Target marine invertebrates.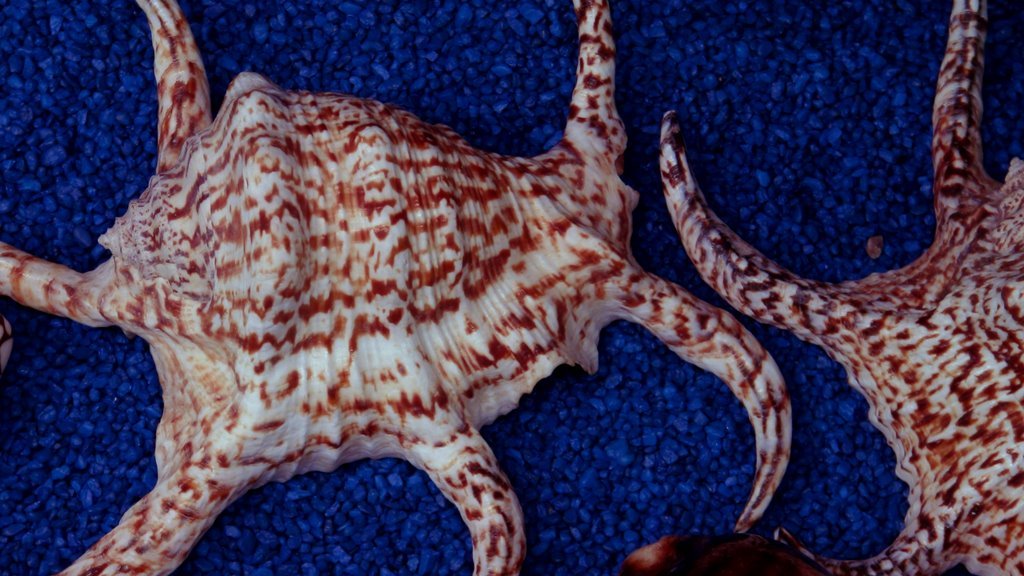
Target region: x1=57 y1=3 x2=815 y2=544.
